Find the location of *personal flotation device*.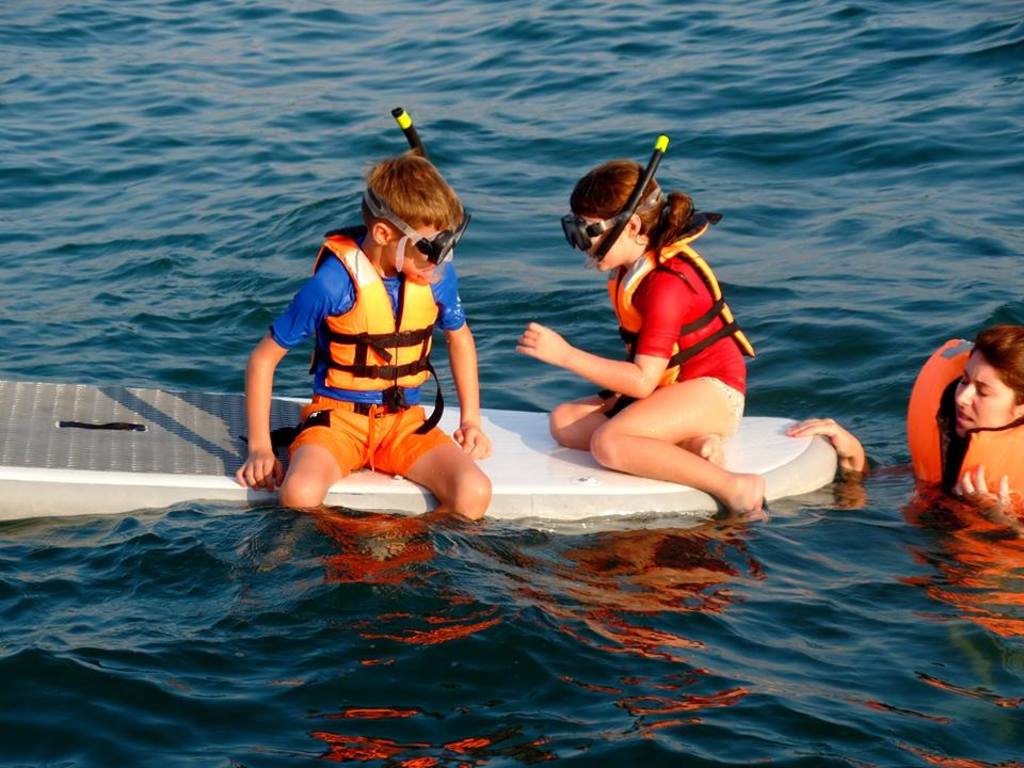
Location: {"left": 306, "top": 225, "right": 450, "bottom": 413}.
